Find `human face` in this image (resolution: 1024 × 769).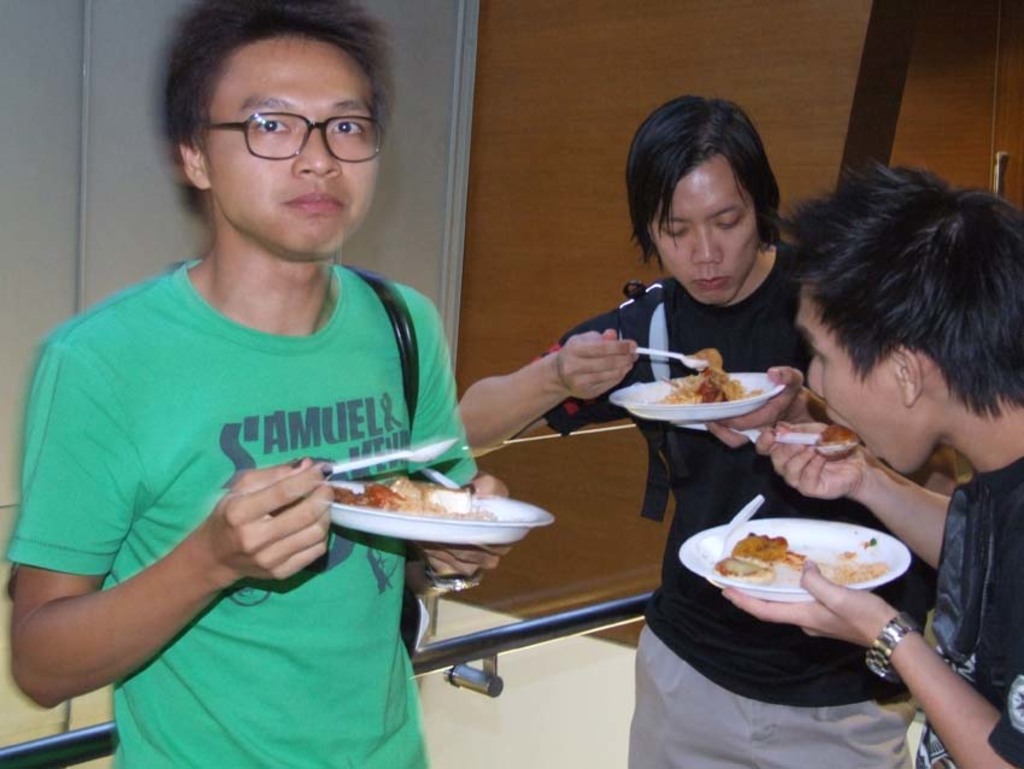
select_region(645, 148, 759, 313).
